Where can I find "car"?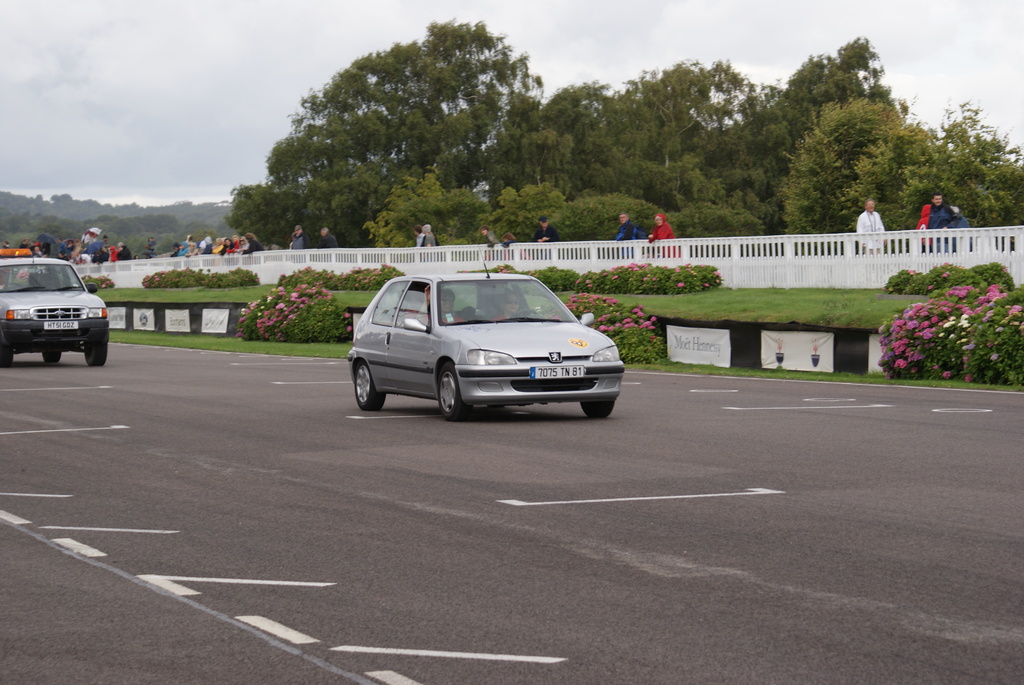
You can find it at {"left": 0, "top": 249, "right": 108, "bottom": 368}.
